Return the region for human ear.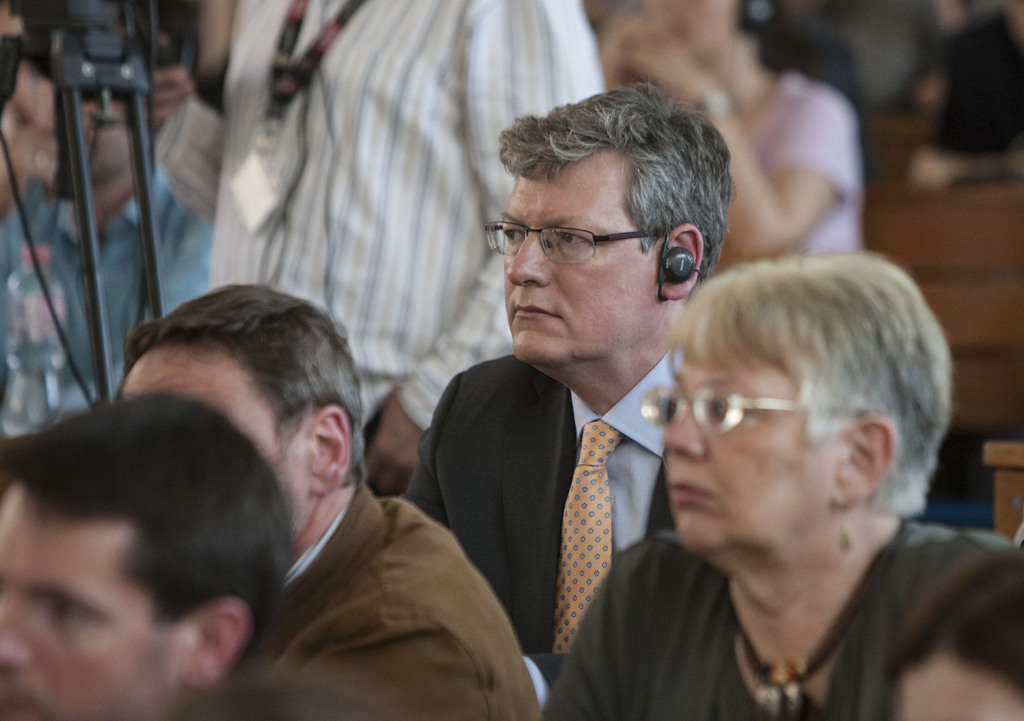
rect(834, 419, 894, 512).
